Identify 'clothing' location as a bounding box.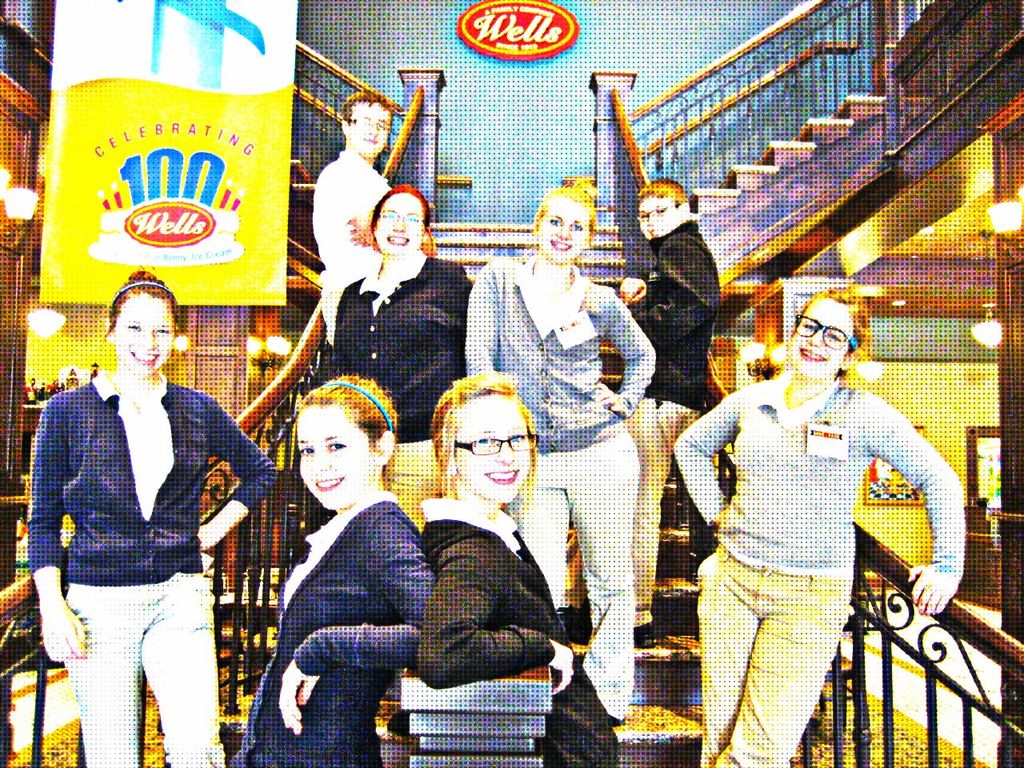
box=[518, 438, 648, 710].
